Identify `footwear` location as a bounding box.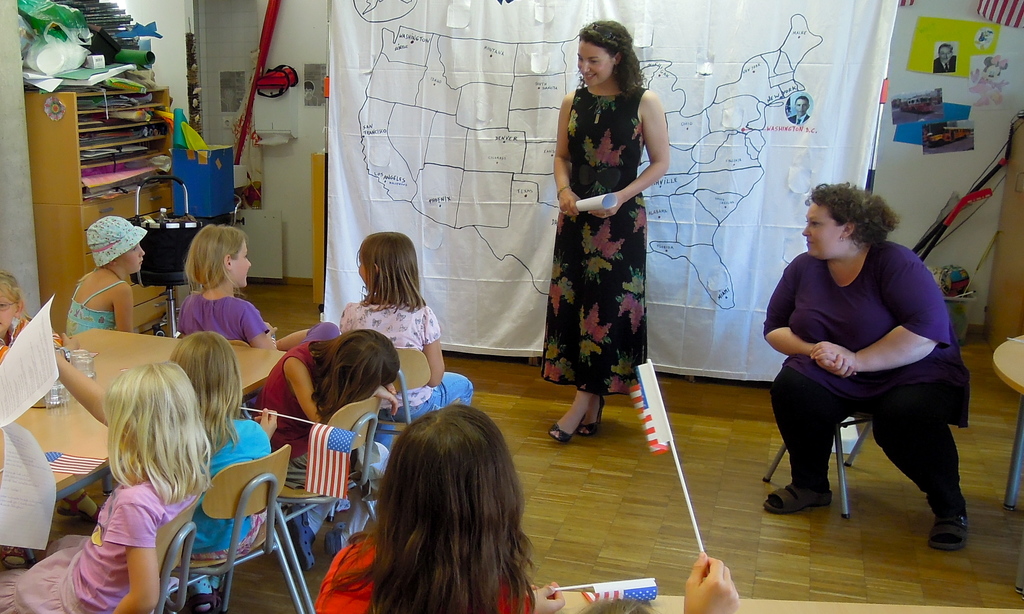
bbox=(548, 393, 585, 444).
